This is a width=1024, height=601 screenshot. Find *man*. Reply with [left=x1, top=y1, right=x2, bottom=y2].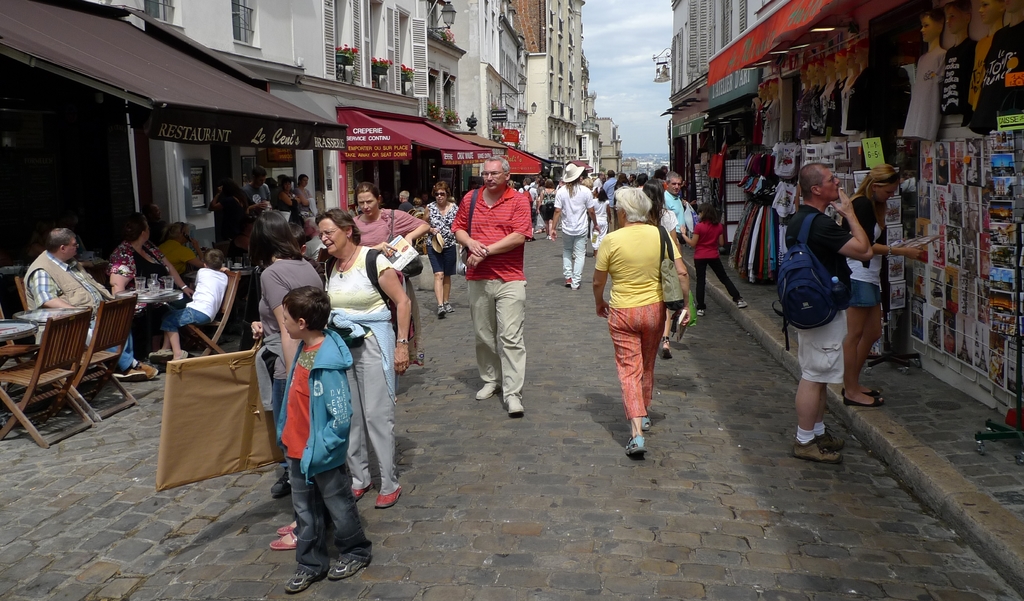
[left=604, top=169, right=617, bottom=231].
